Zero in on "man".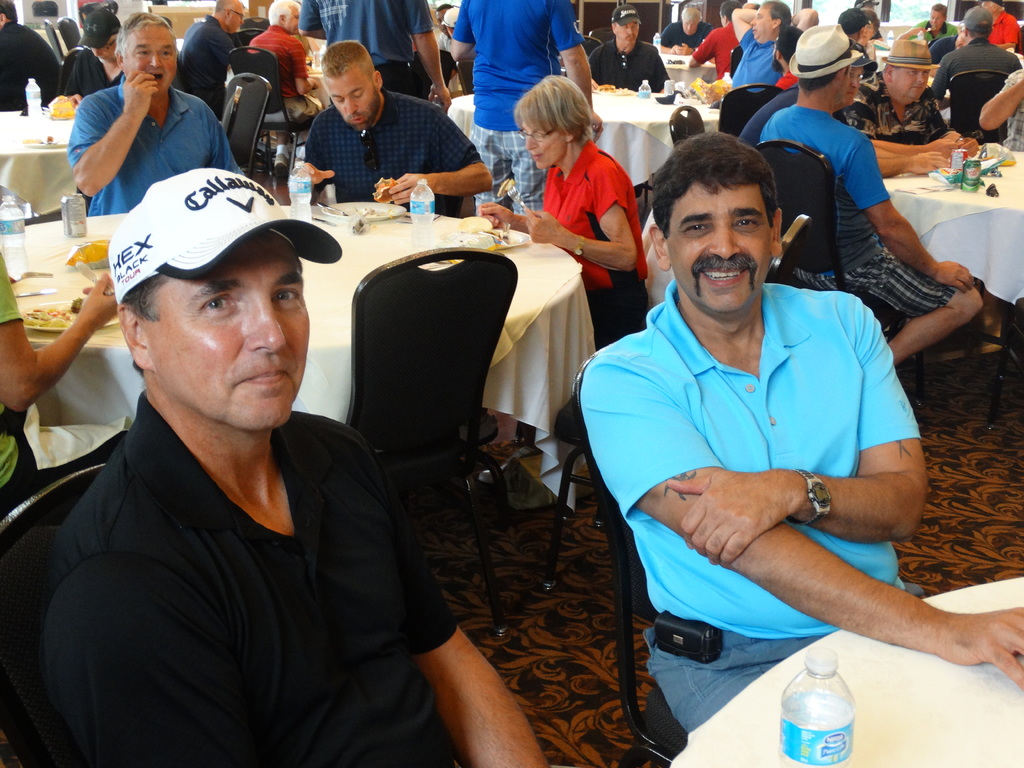
Zeroed in: detection(21, 170, 472, 760).
